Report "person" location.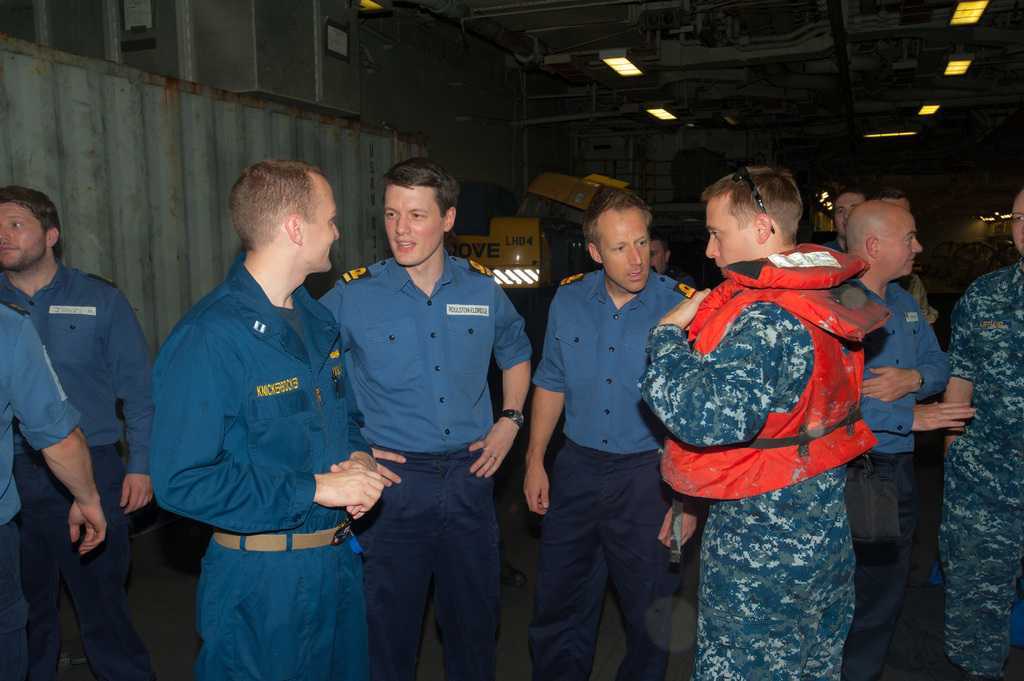
Report: bbox(651, 153, 893, 664).
